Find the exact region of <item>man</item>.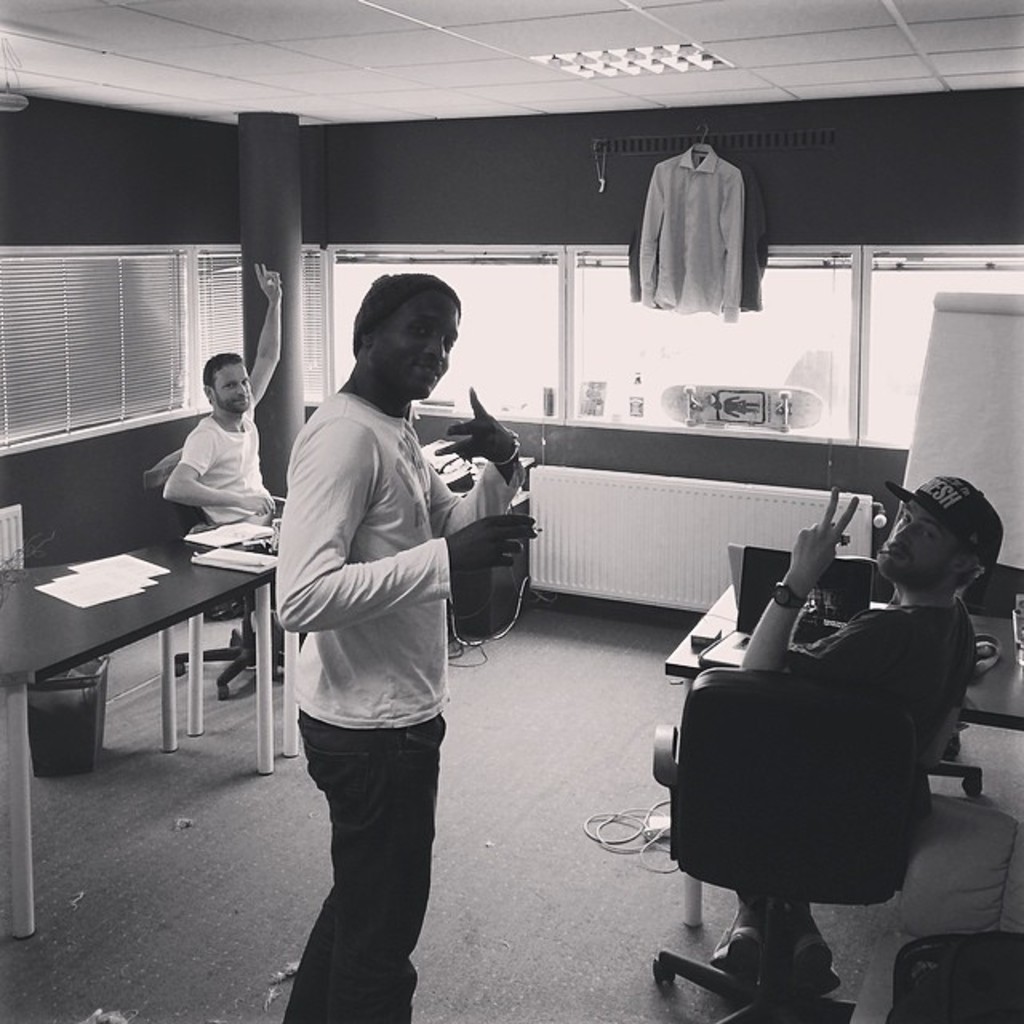
Exact region: x1=741 y1=474 x2=1010 y2=1000.
